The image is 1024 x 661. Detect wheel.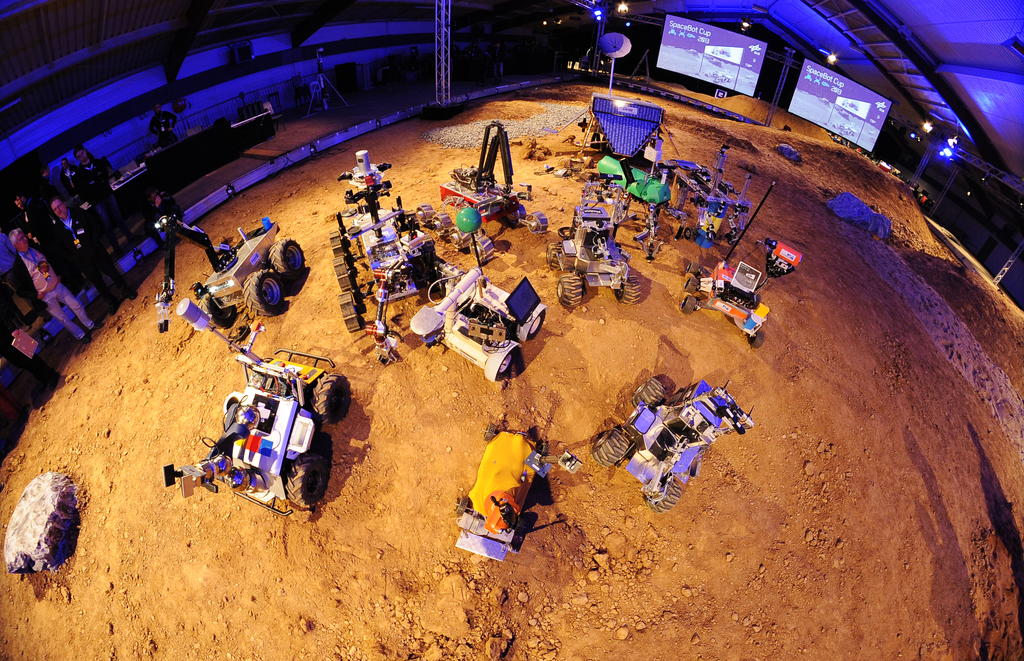
Detection: BBox(589, 430, 627, 468).
